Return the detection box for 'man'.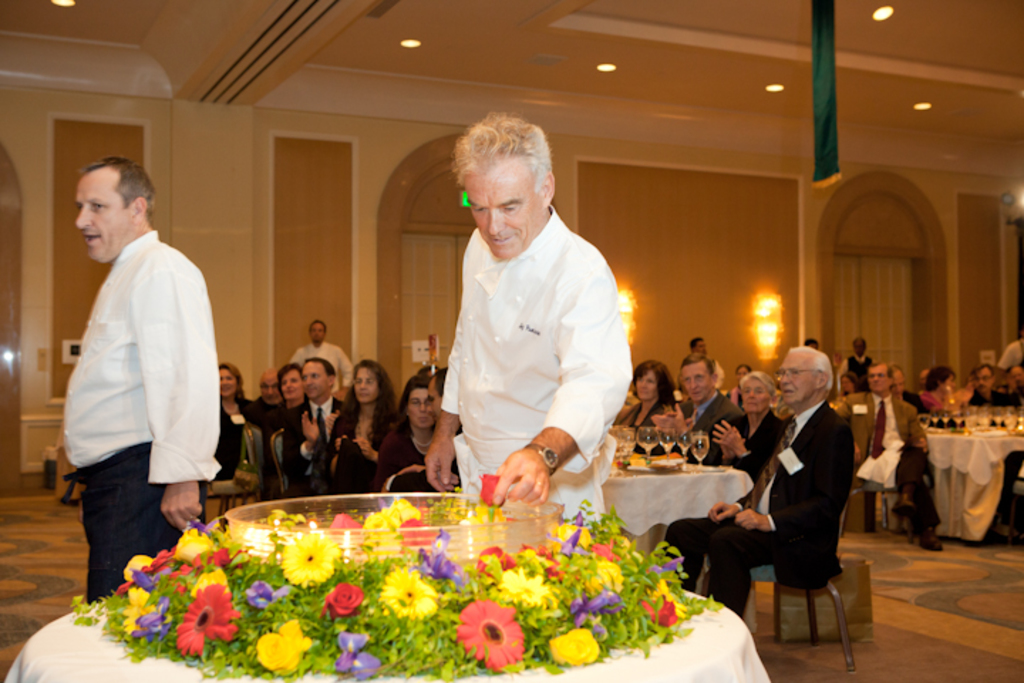
[x1=289, y1=319, x2=354, y2=401].
